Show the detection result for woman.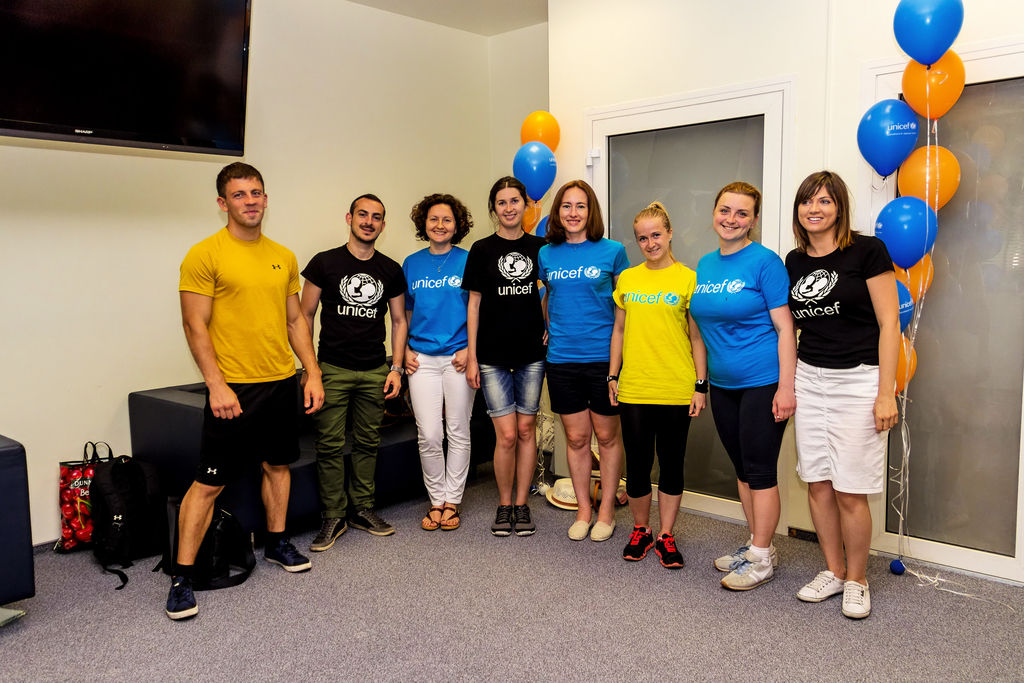
<region>399, 195, 477, 531</region>.
